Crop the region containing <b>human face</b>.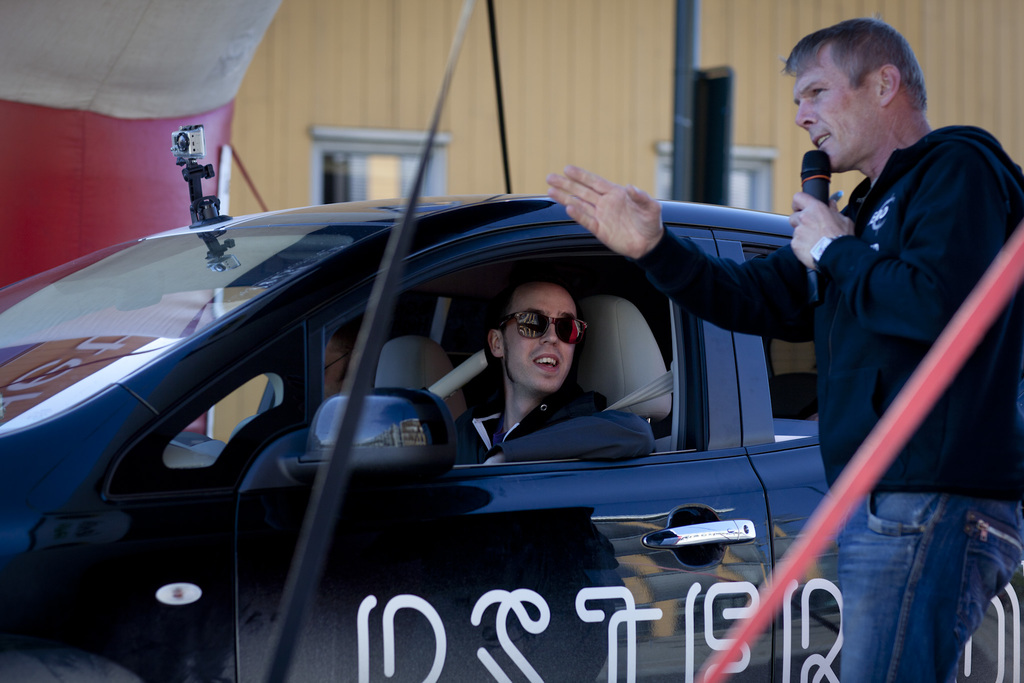
Crop region: {"x1": 789, "y1": 46, "x2": 882, "y2": 175}.
